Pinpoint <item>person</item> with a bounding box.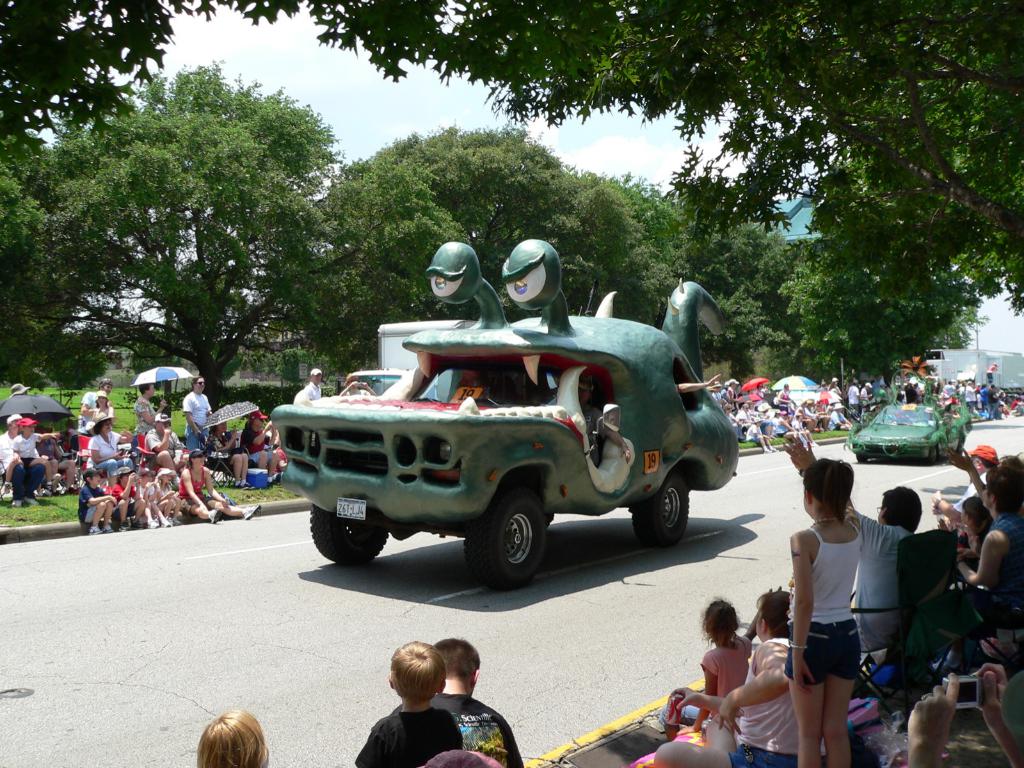
[653, 595, 794, 766].
